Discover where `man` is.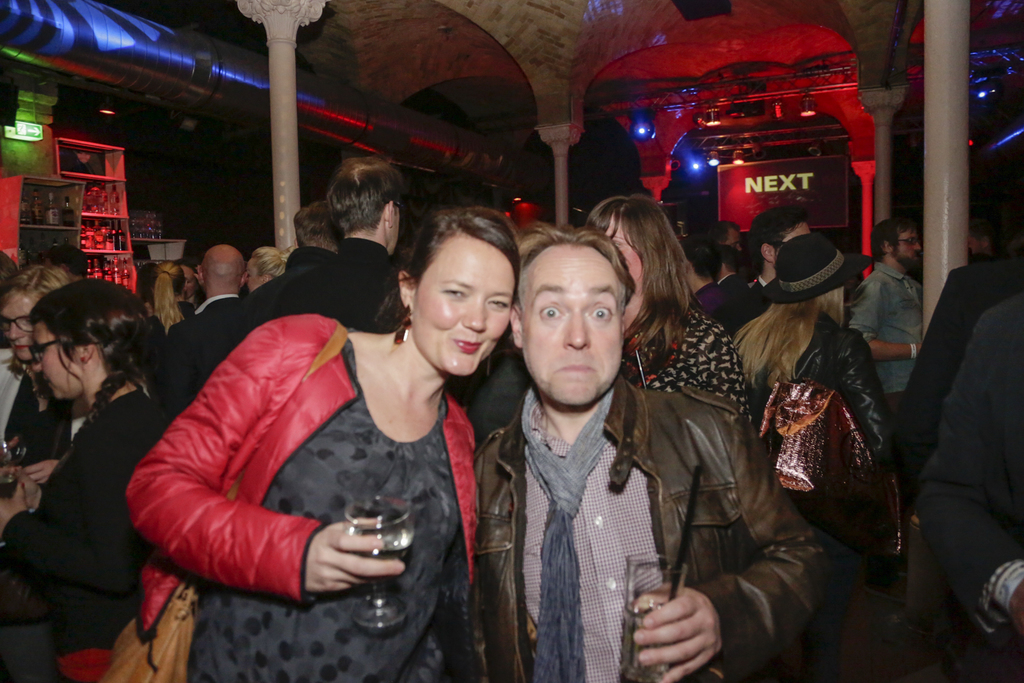
Discovered at {"left": 162, "top": 237, "right": 247, "bottom": 331}.
